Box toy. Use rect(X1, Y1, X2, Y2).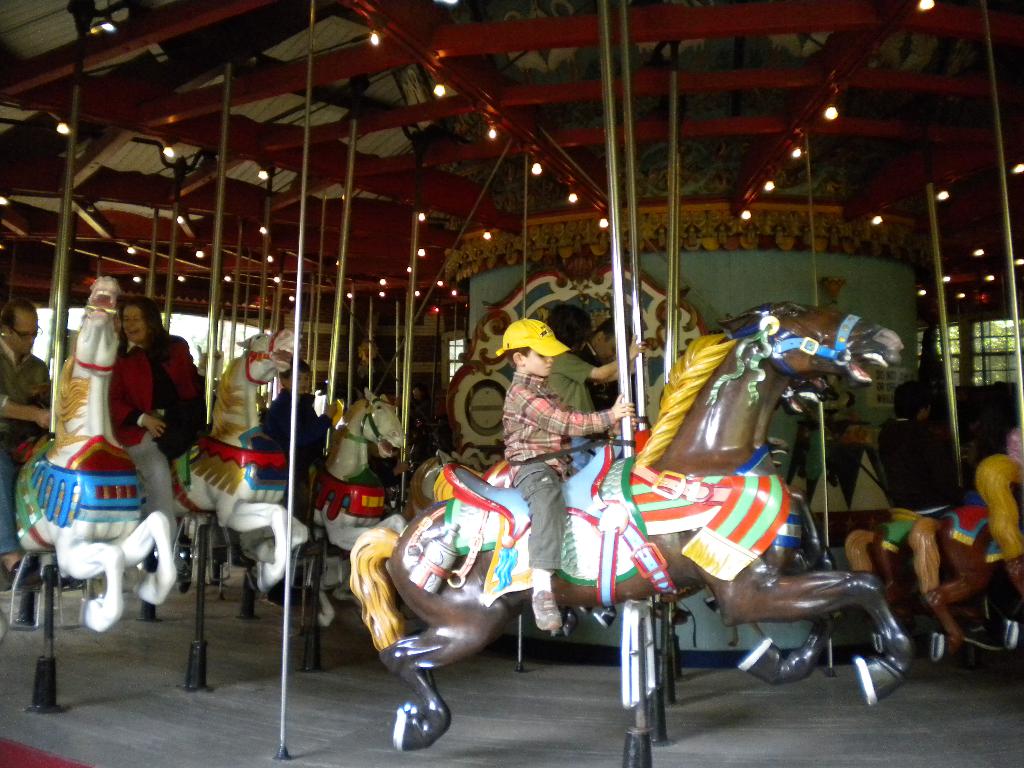
rect(844, 511, 911, 607).
